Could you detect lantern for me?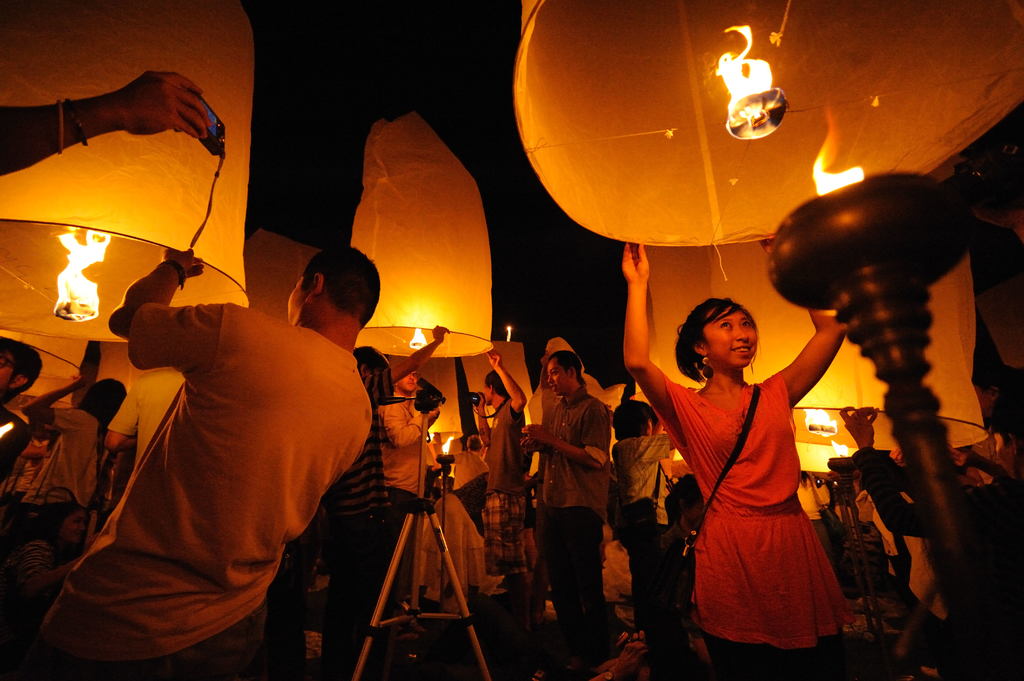
Detection result: locate(0, 0, 256, 340).
